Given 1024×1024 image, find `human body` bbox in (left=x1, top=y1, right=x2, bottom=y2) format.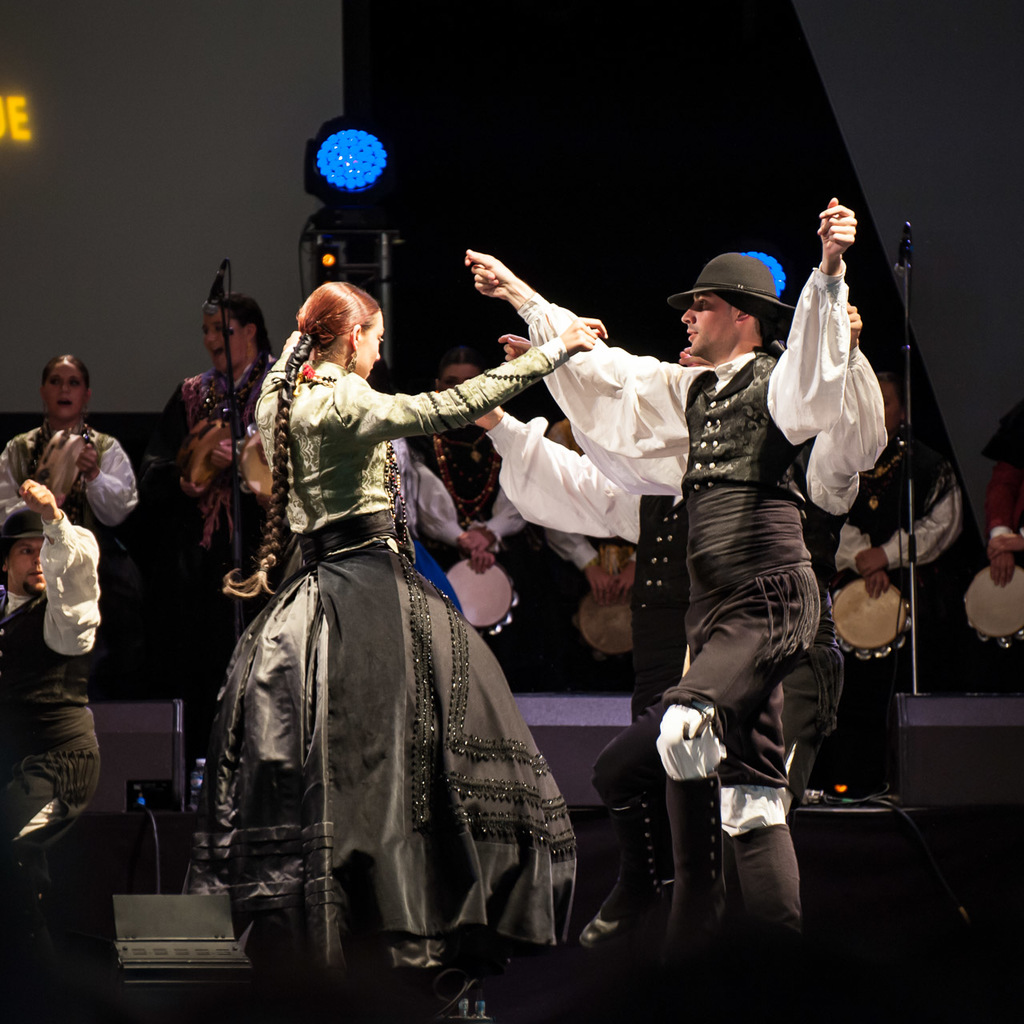
(left=3, top=353, right=150, bottom=726).
